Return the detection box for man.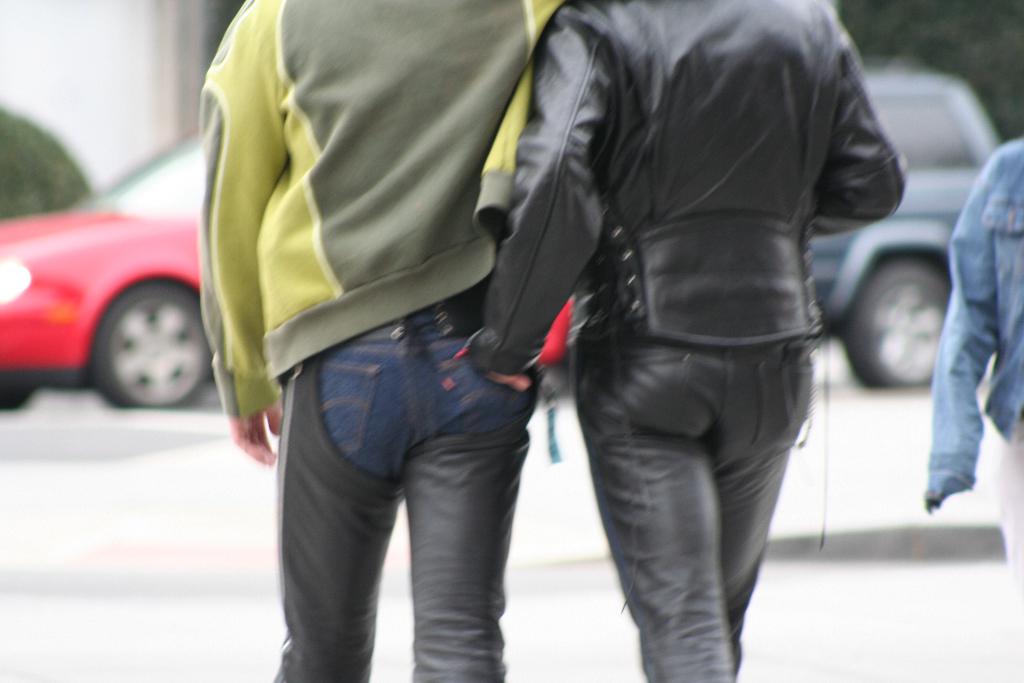
select_region(197, 0, 596, 681).
